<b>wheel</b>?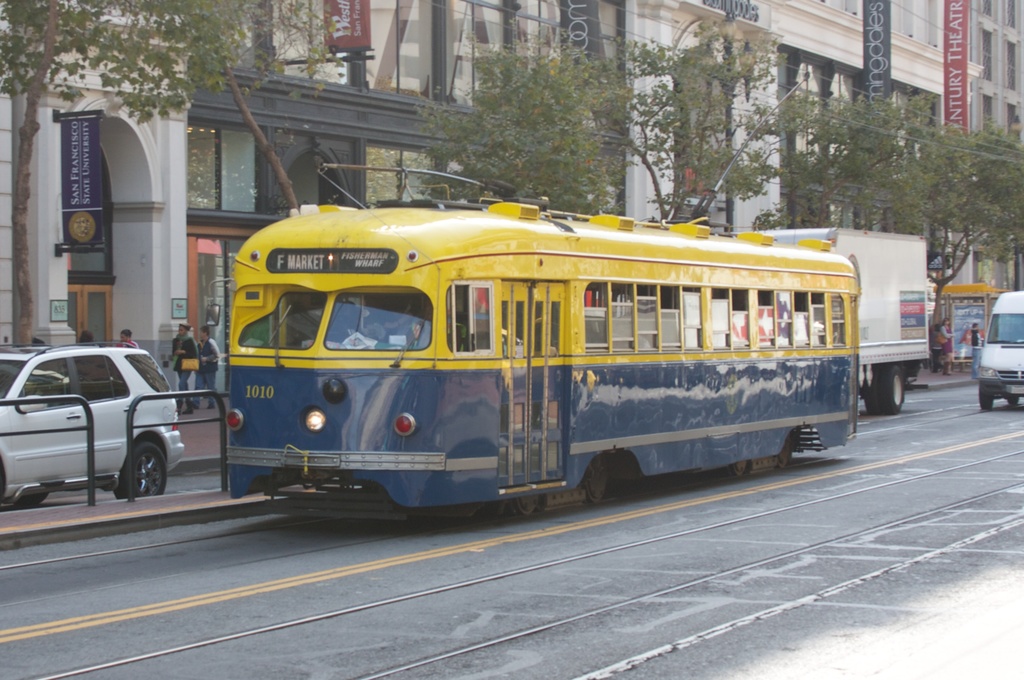
[left=976, top=392, right=995, bottom=412]
